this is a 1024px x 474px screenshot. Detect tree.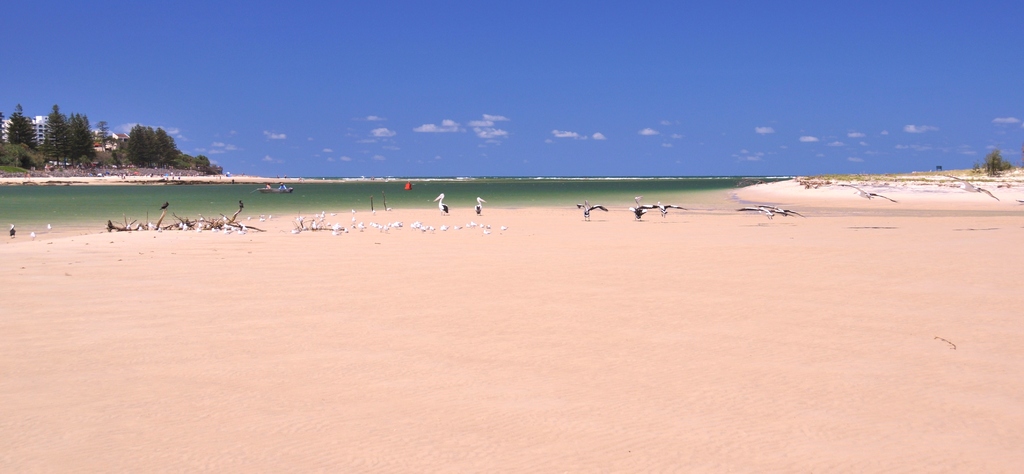
0:116:17:171.
